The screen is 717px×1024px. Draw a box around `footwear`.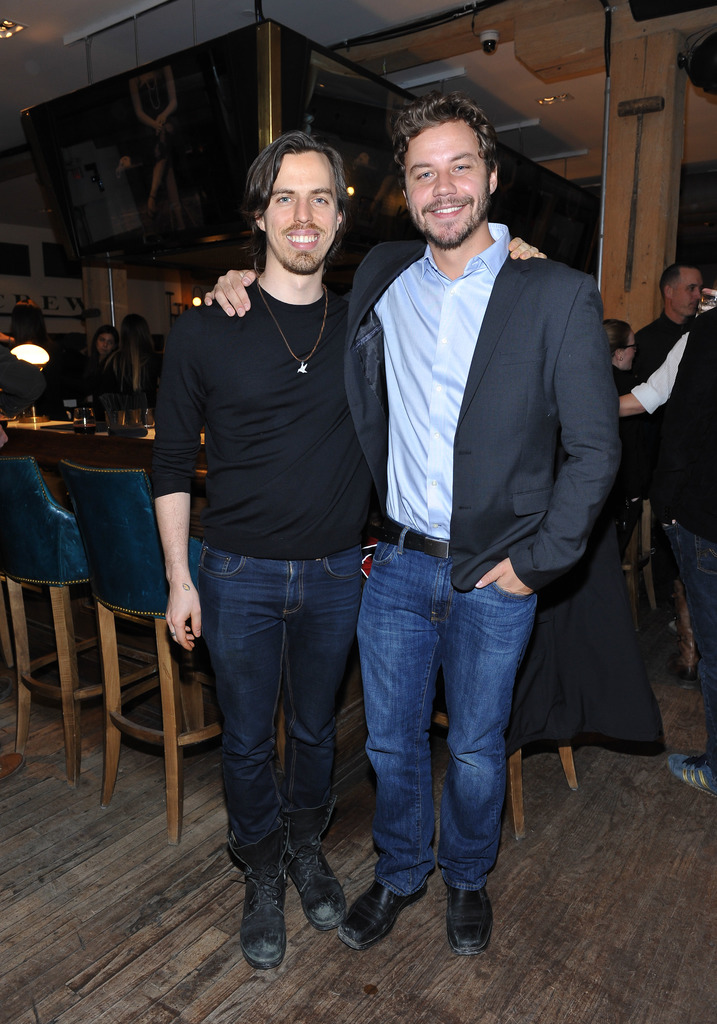
region(292, 845, 350, 931).
